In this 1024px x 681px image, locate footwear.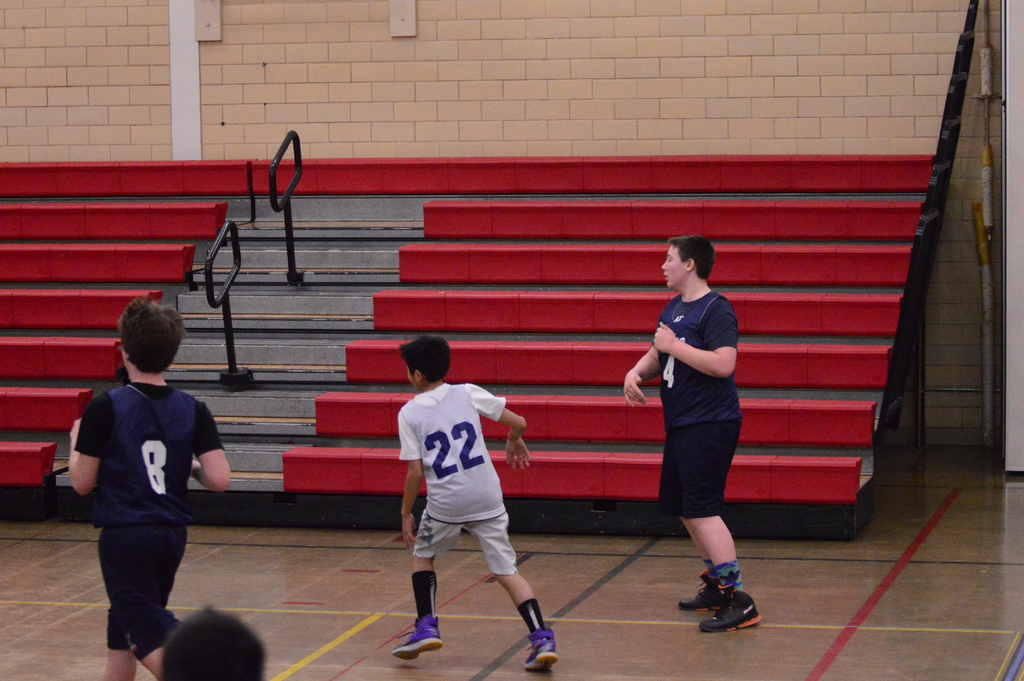
Bounding box: (520, 624, 559, 674).
